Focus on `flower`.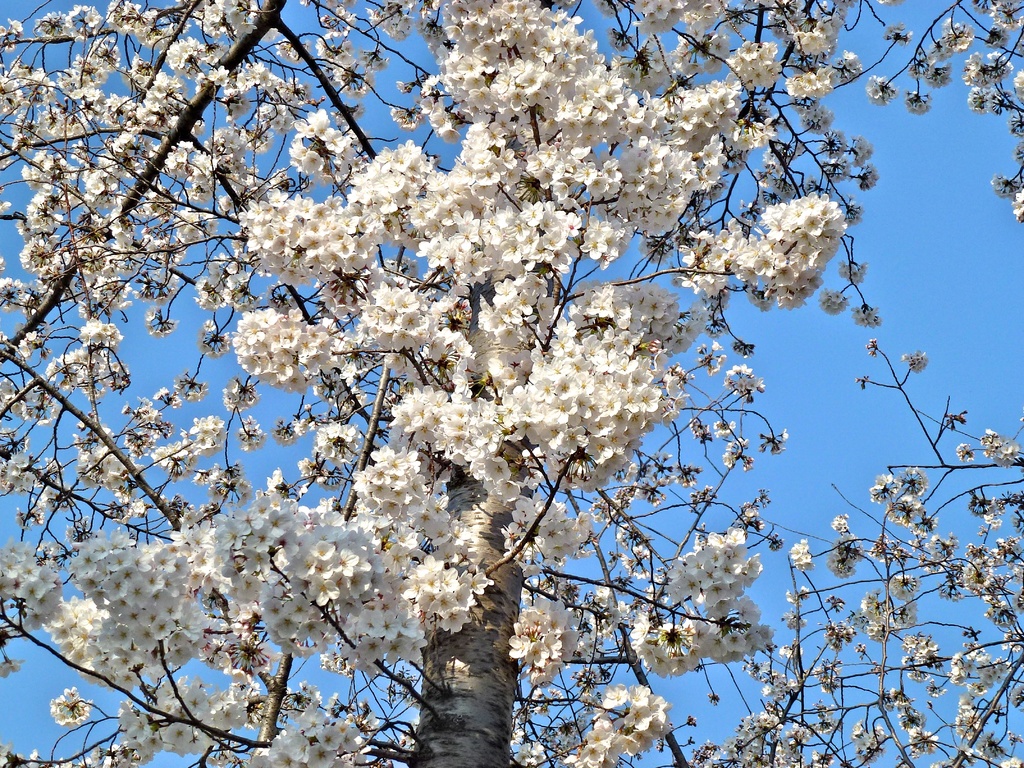
Focused at (x1=876, y1=725, x2=888, y2=739).
